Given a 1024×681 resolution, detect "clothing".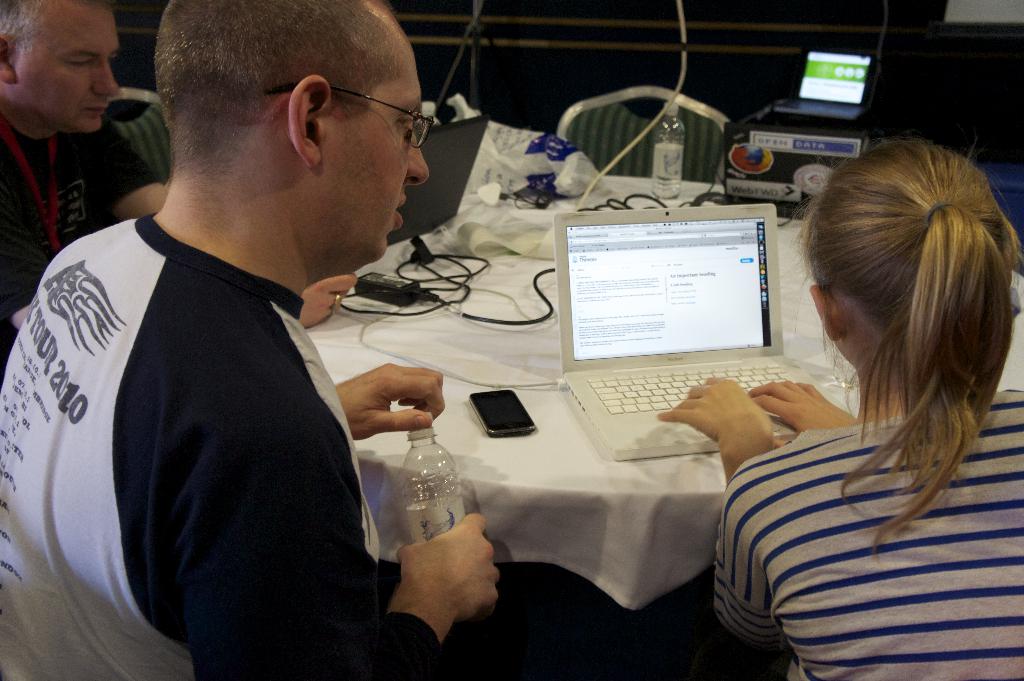
box(0, 112, 174, 381).
